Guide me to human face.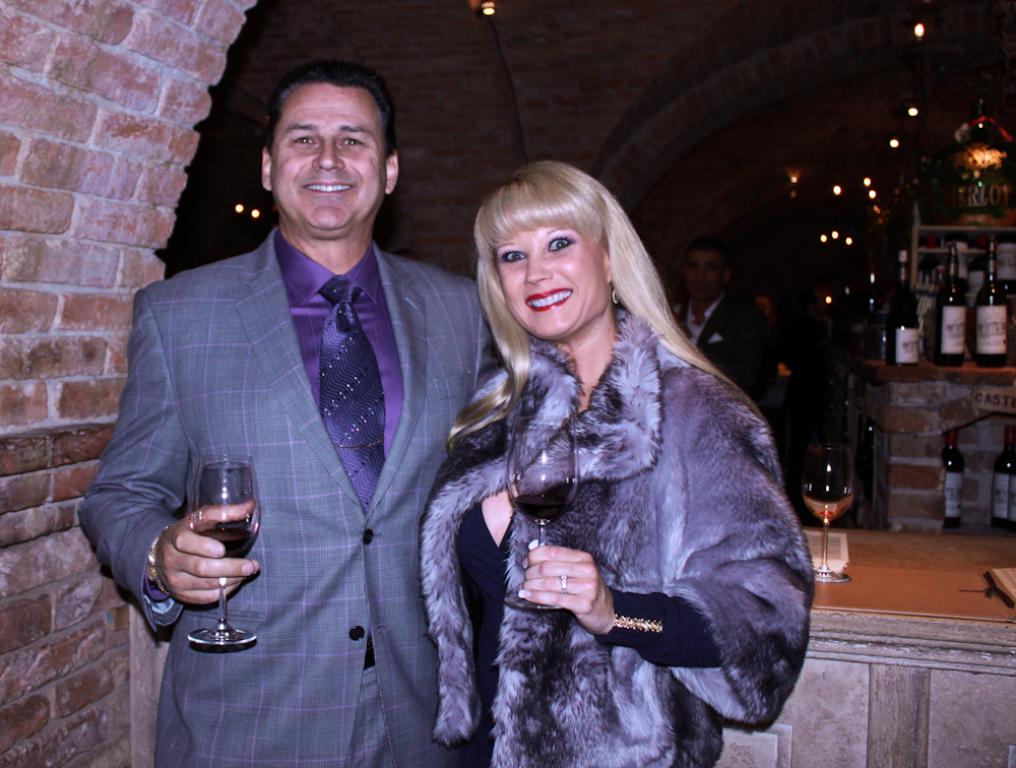
Guidance: locate(490, 223, 607, 339).
